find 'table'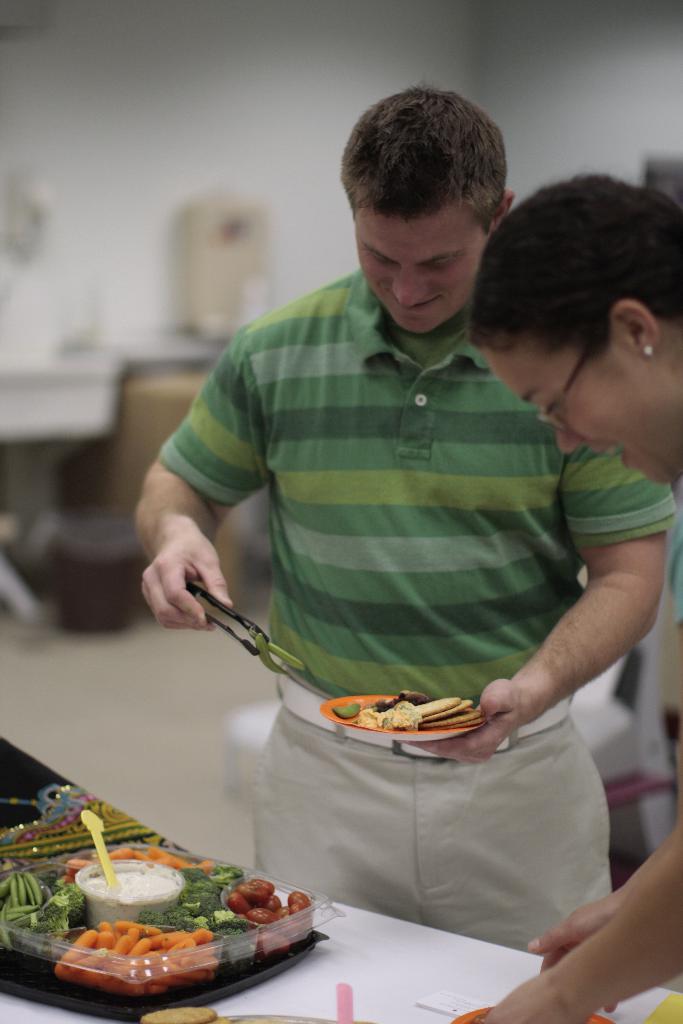
crop(0, 836, 682, 1023)
